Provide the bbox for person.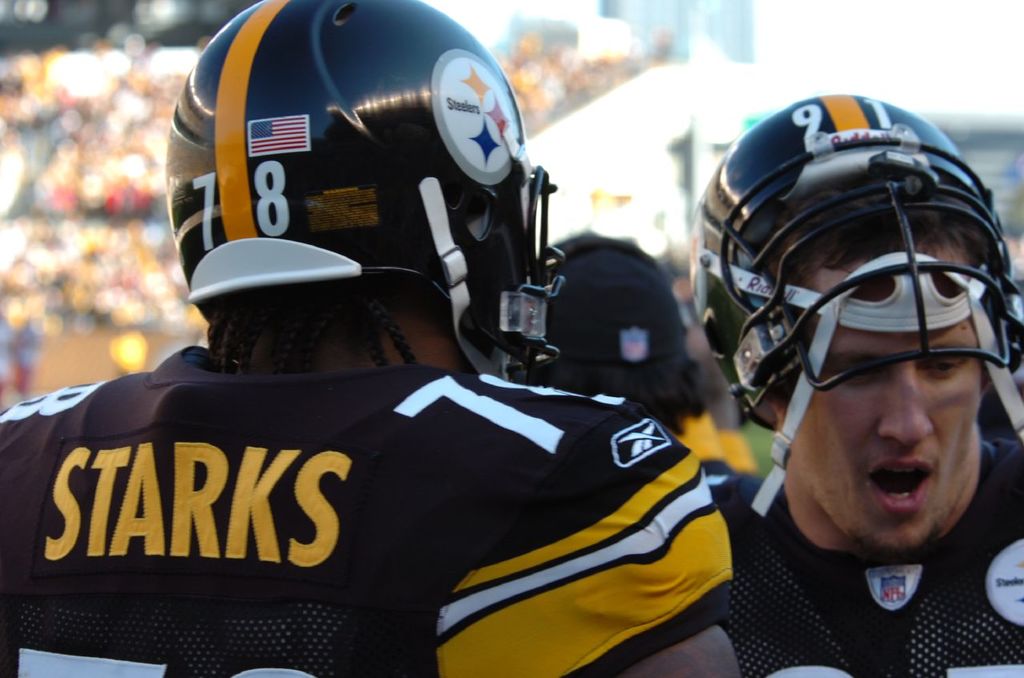
[x1=522, y1=231, x2=701, y2=455].
